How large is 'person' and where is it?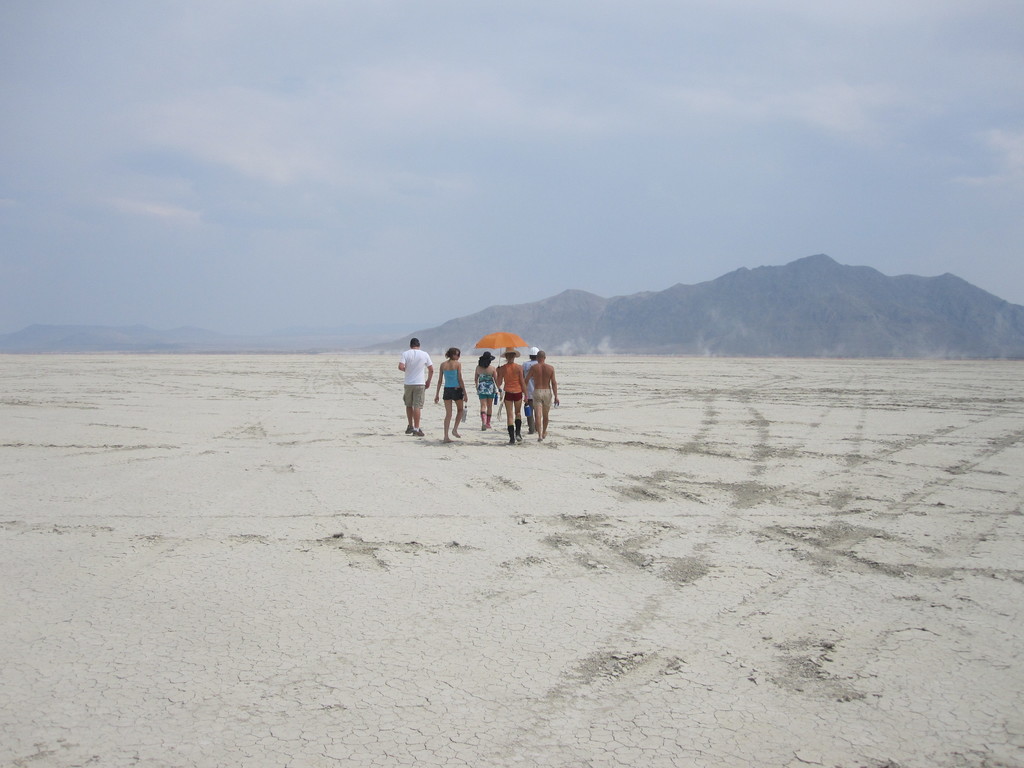
Bounding box: {"x1": 524, "y1": 352, "x2": 558, "y2": 443}.
